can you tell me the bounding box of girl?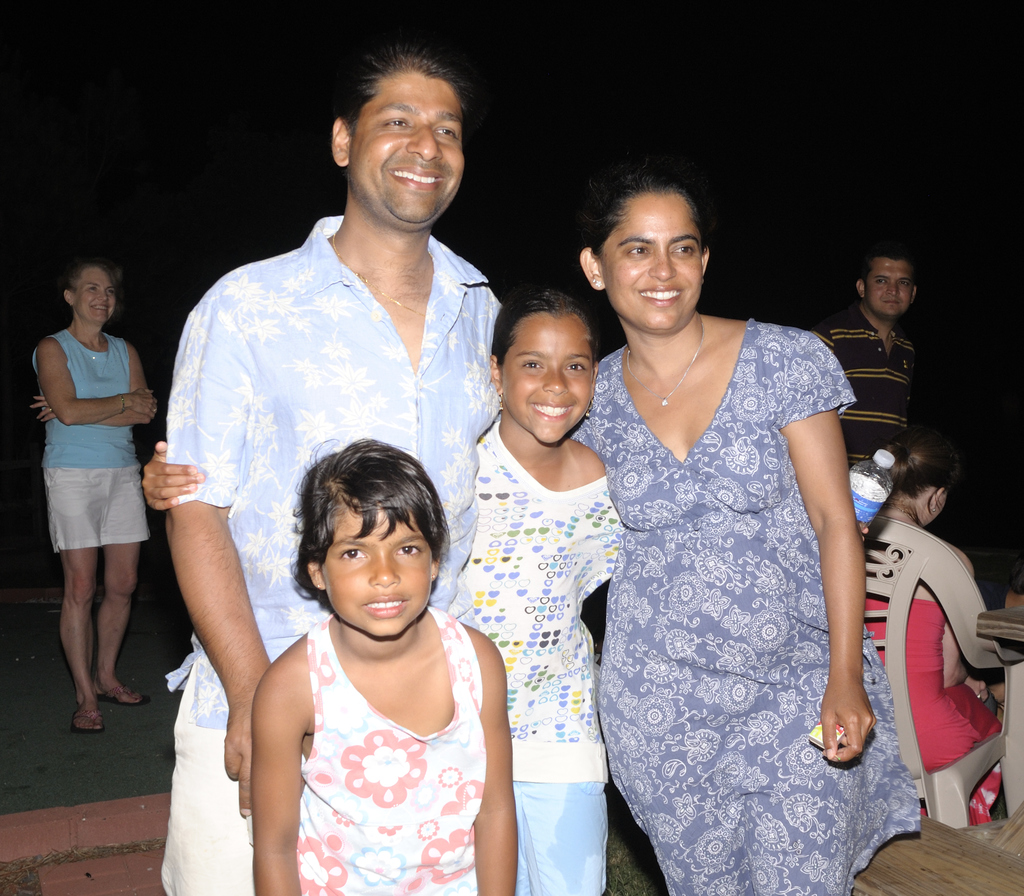
{"x1": 248, "y1": 436, "x2": 517, "y2": 895}.
